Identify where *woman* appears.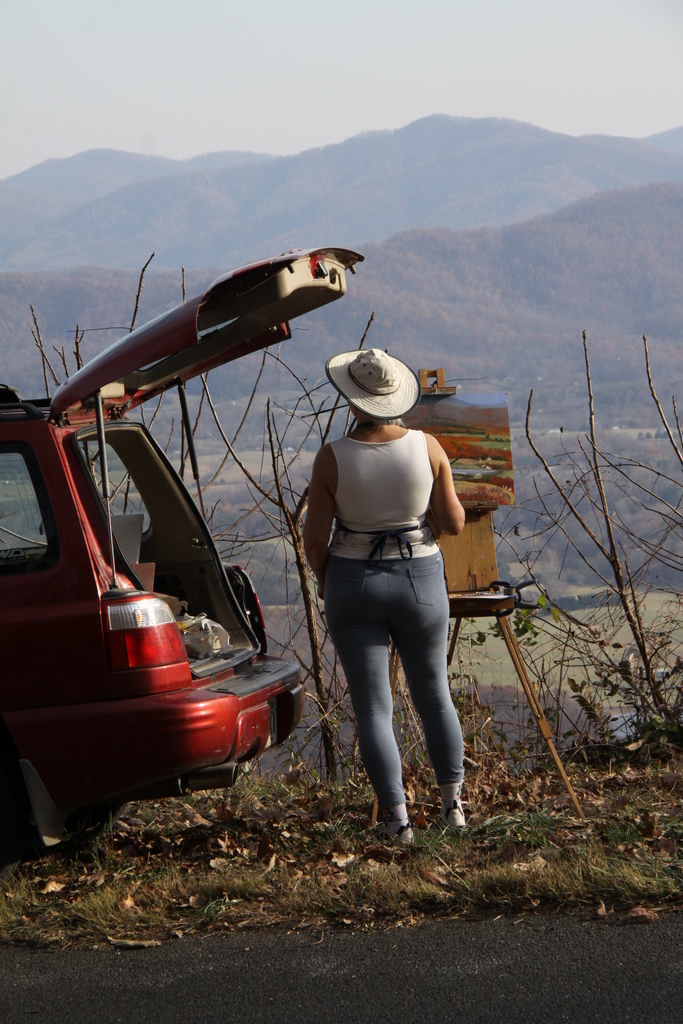
Appears at pyautogui.locateOnScreen(283, 343, 468, 870).
